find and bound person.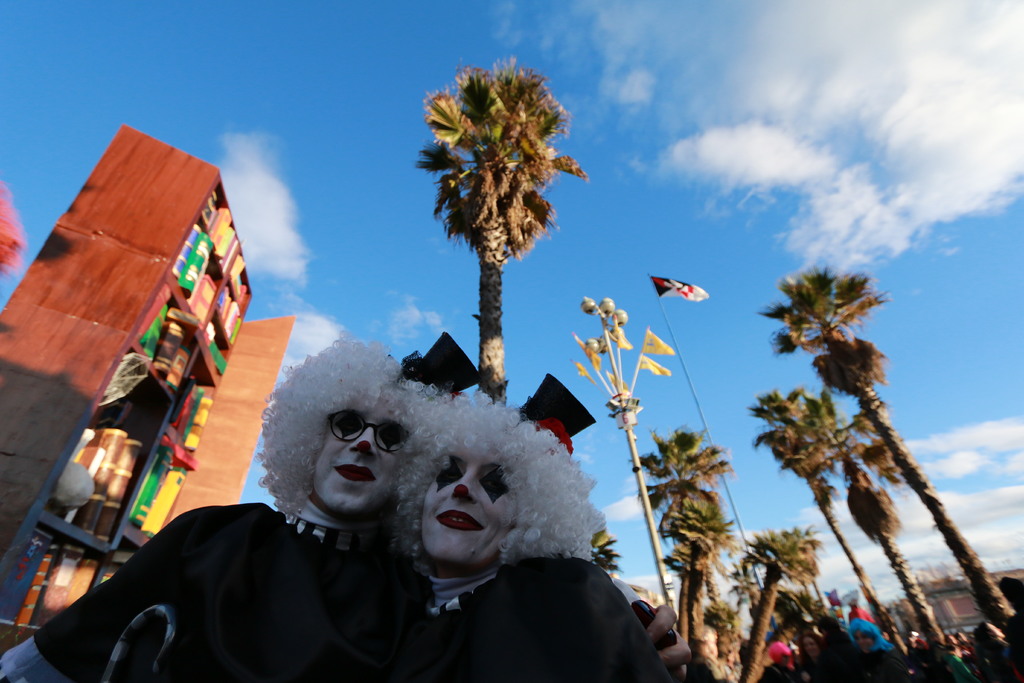
Bound: x1=121, y1=327, x2=472, y2=663.
